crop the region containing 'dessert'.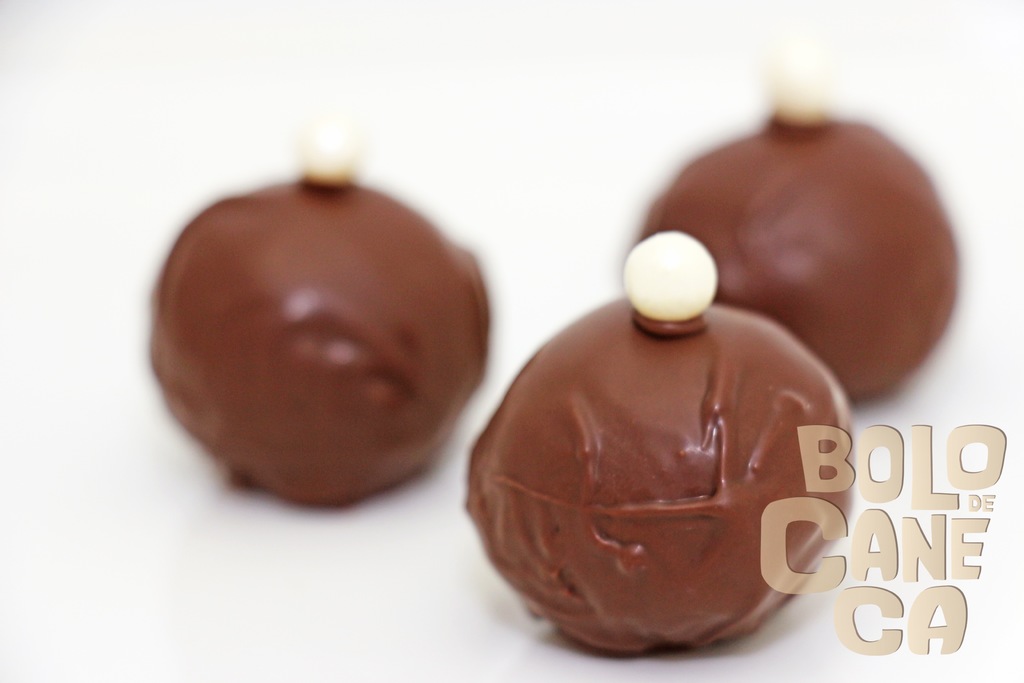
Crop region: rect(458, 229, 848, 645).
